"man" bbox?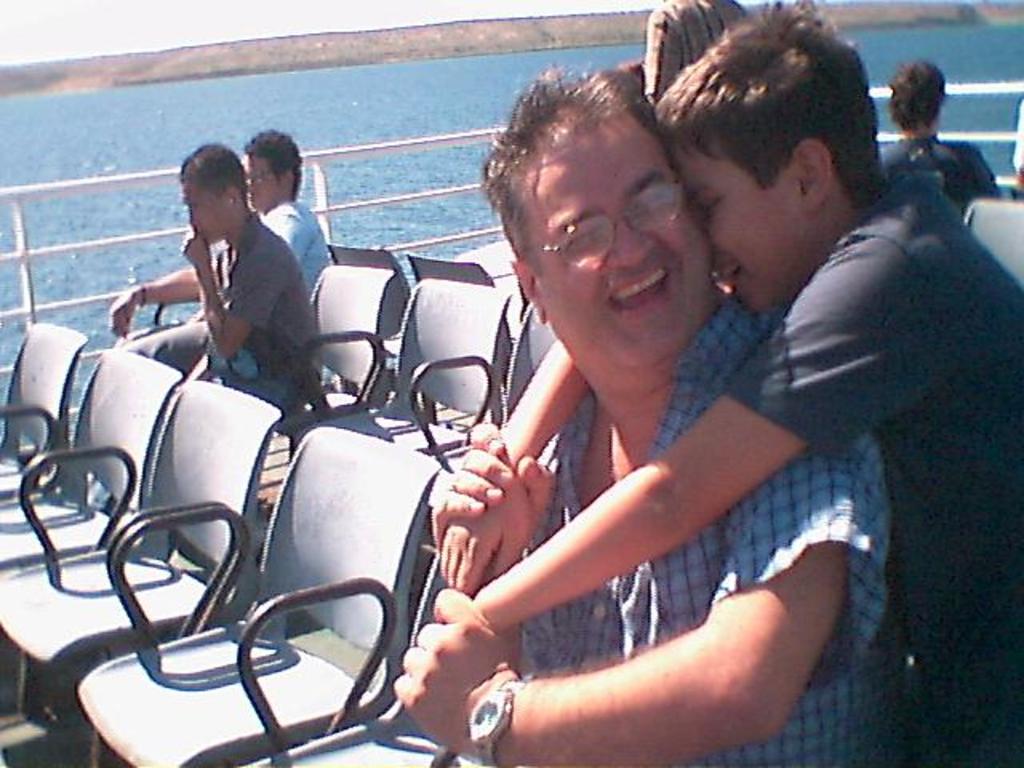
x1=390, y1=66, x2=885, y2=766
